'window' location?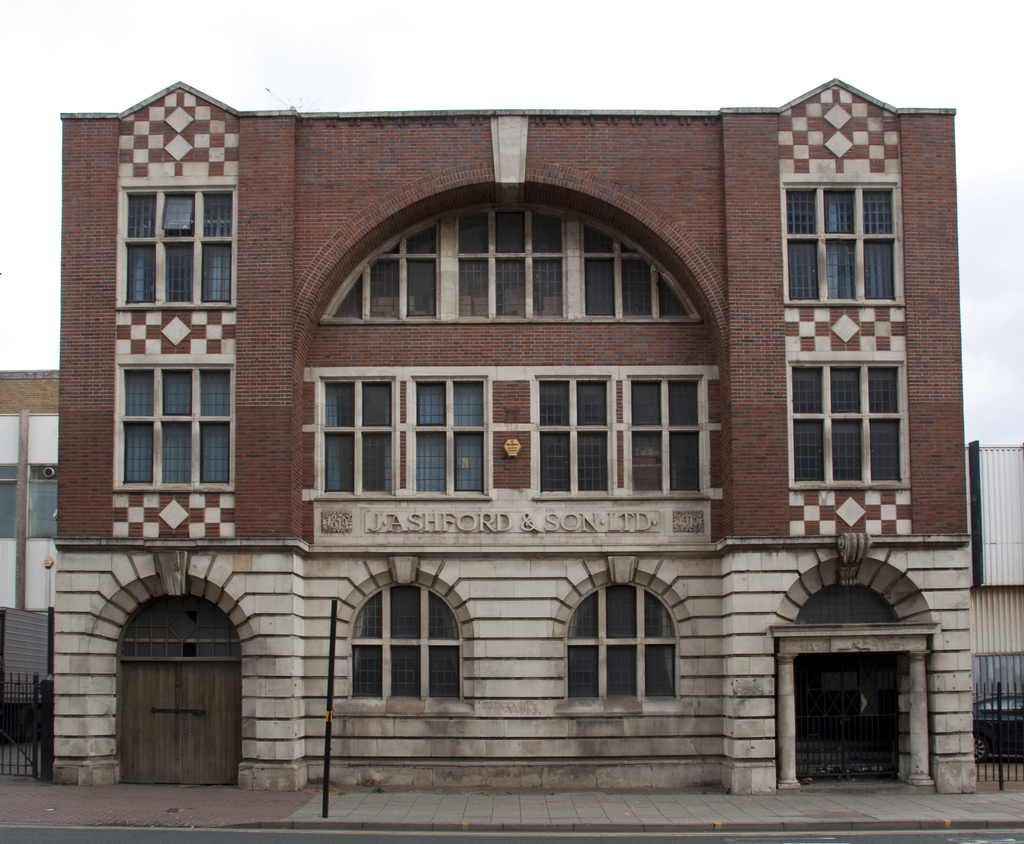
621/375/712/499
